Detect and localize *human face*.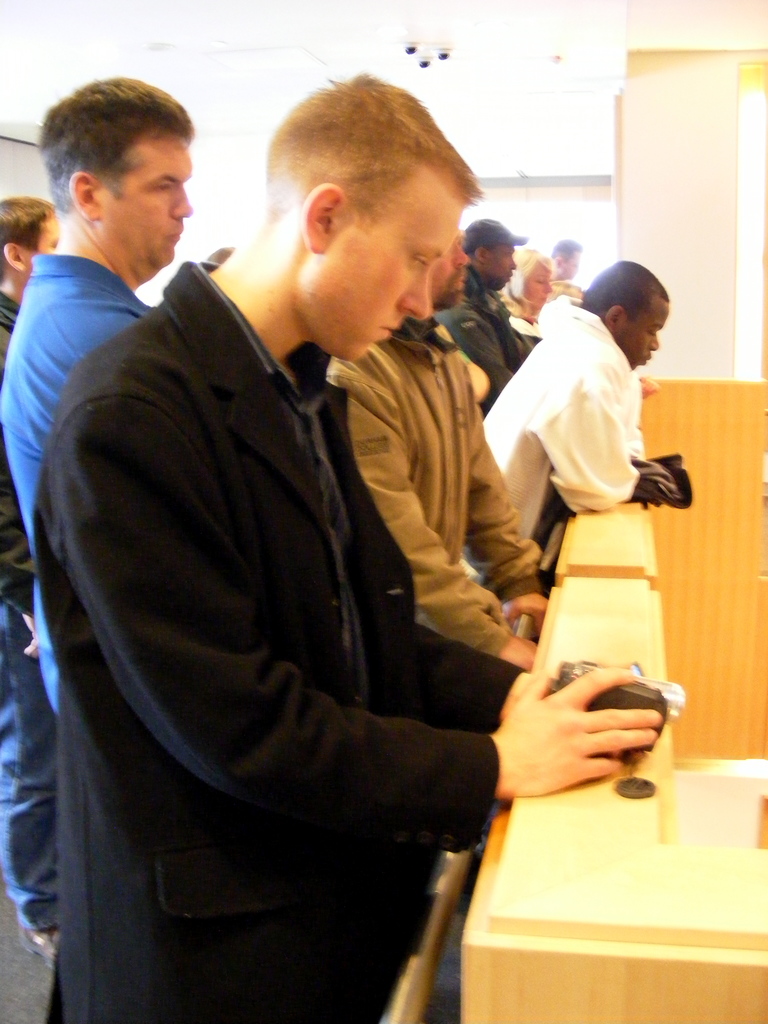
Localized at x1=619 y1=279 x2=664 y2=369.
